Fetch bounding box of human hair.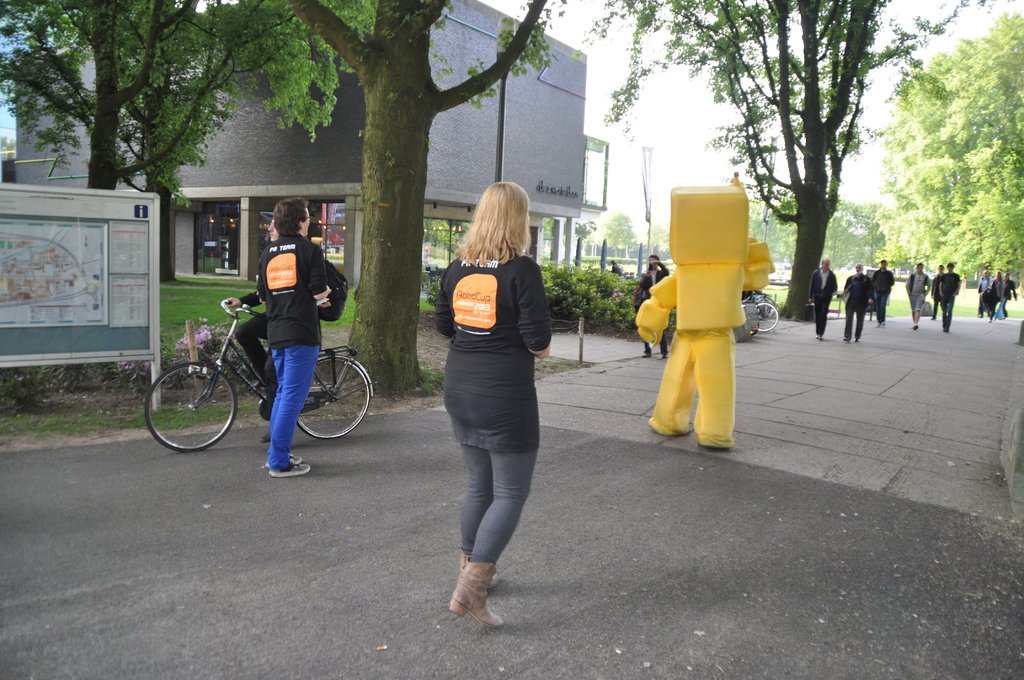
Bbox: bbox=(273, 196, 309, 239).
